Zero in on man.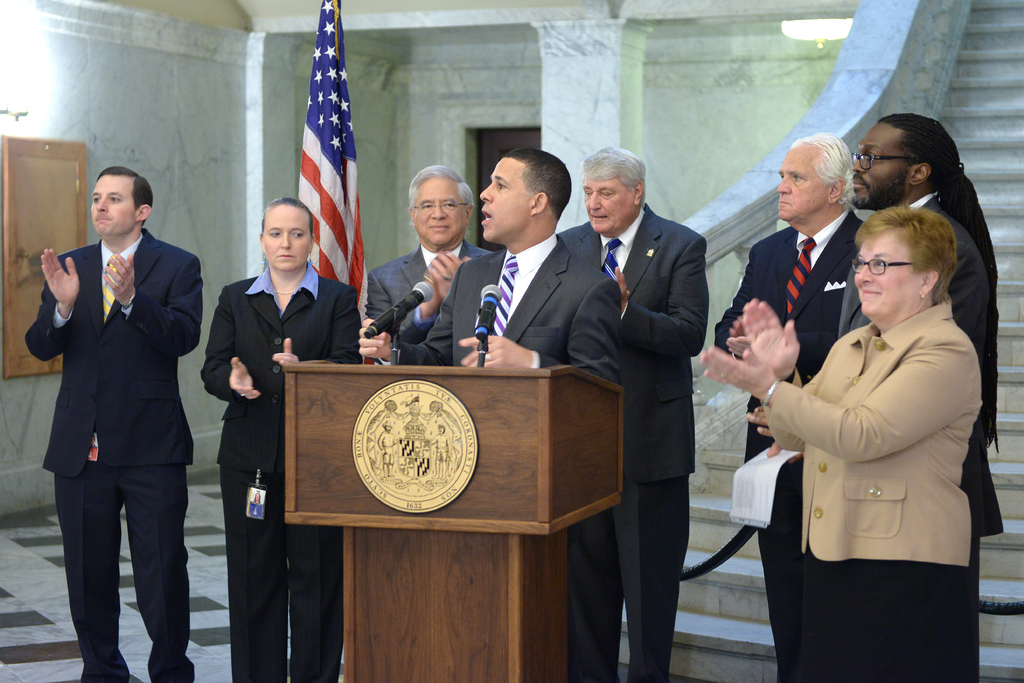
Zeroed in: {"x1": 712, "y1": 133, "x2": 864, "y2": 682}.
